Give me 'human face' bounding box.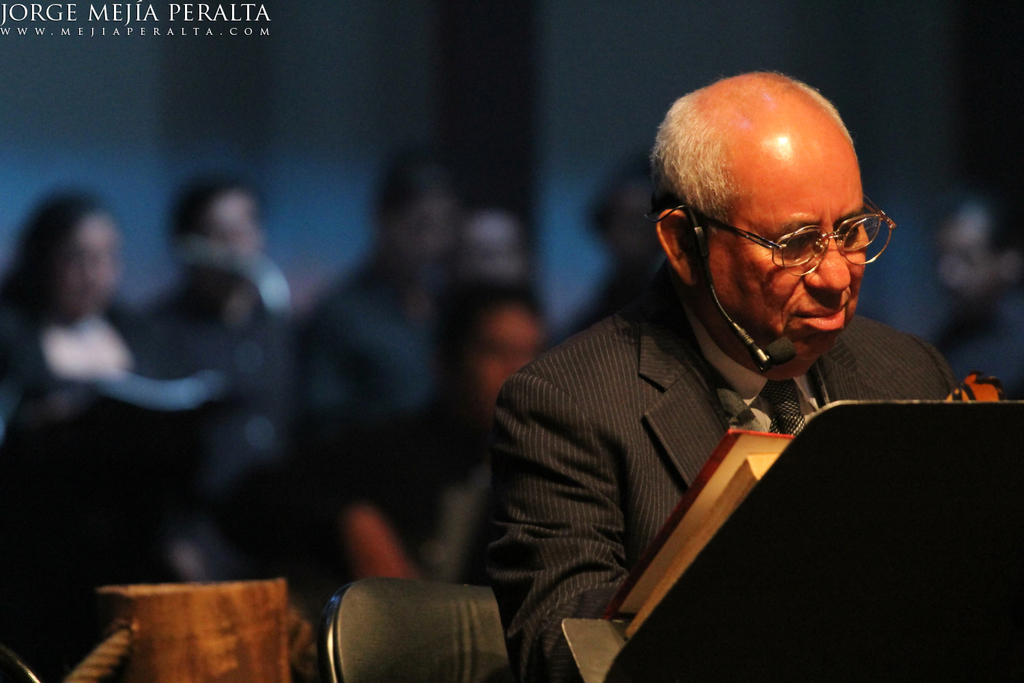
rect(935, 214, 1001, 304).
